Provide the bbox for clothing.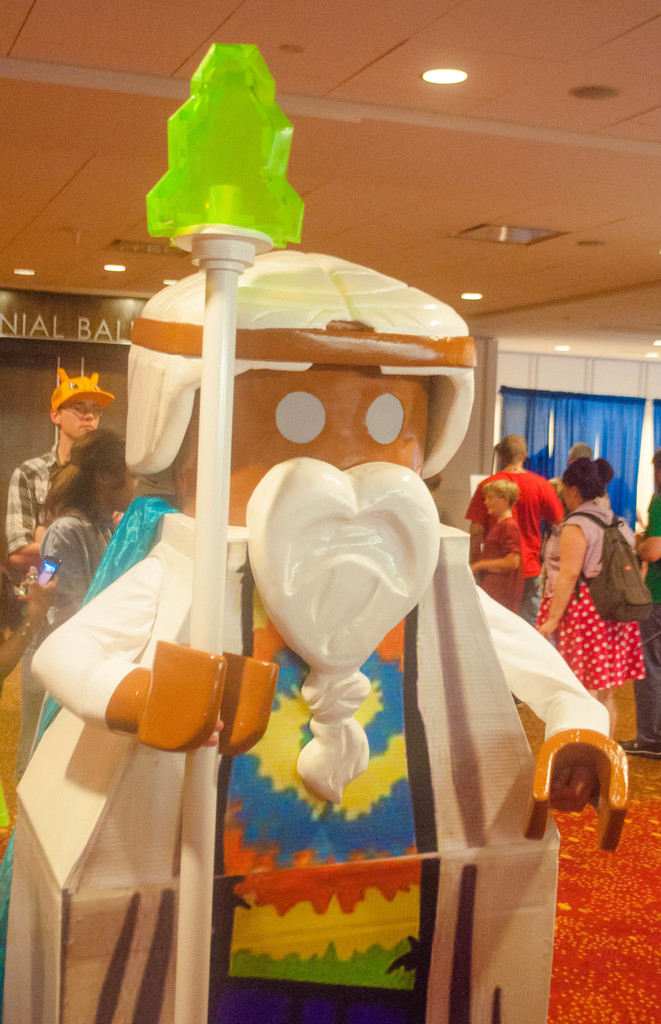
464/471/569/606.
